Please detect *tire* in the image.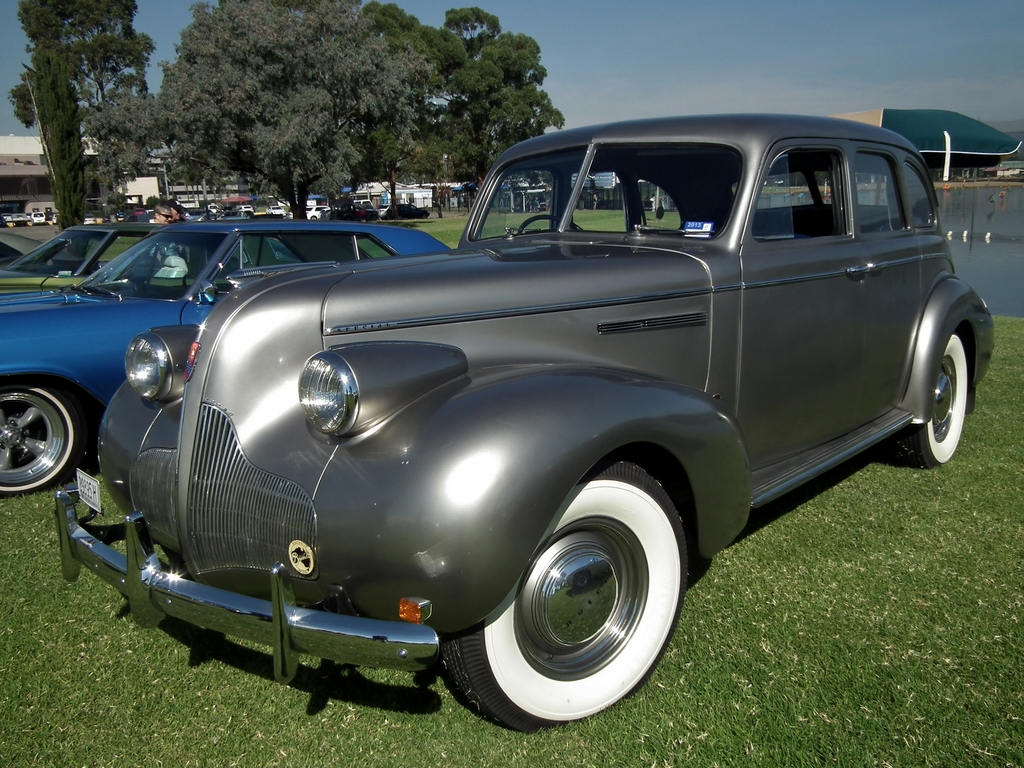
(0,378,82,500).
